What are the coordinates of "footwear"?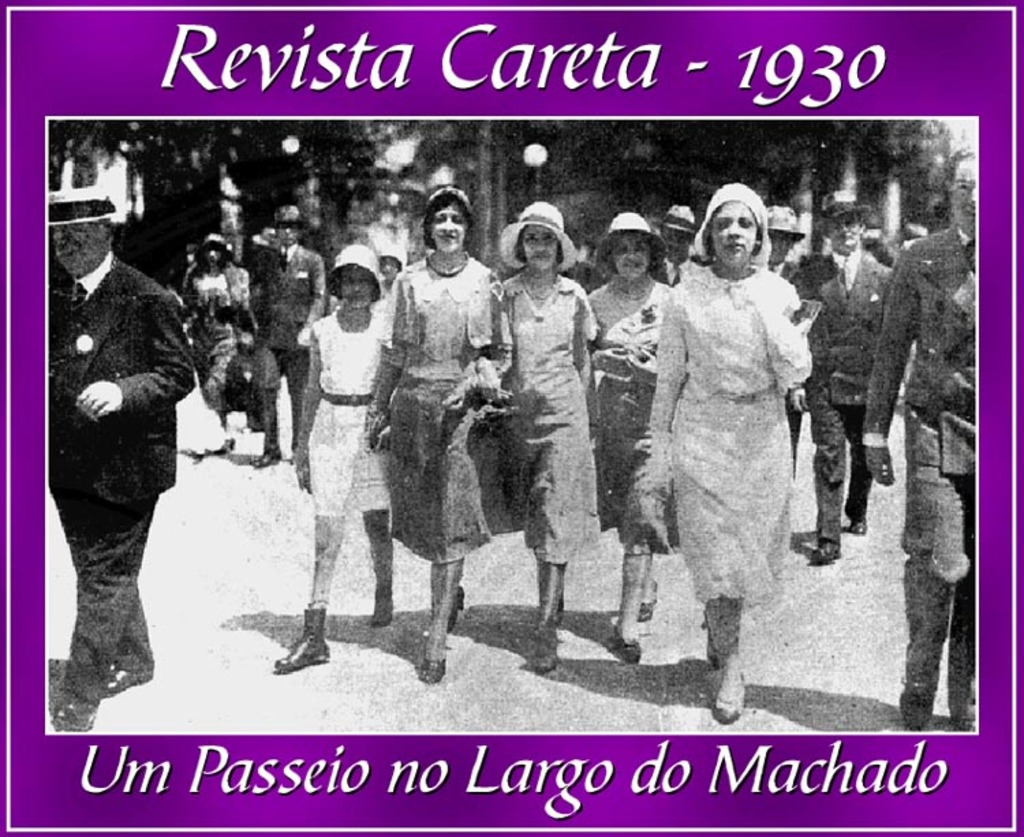
(618, 620, 642, 670).
